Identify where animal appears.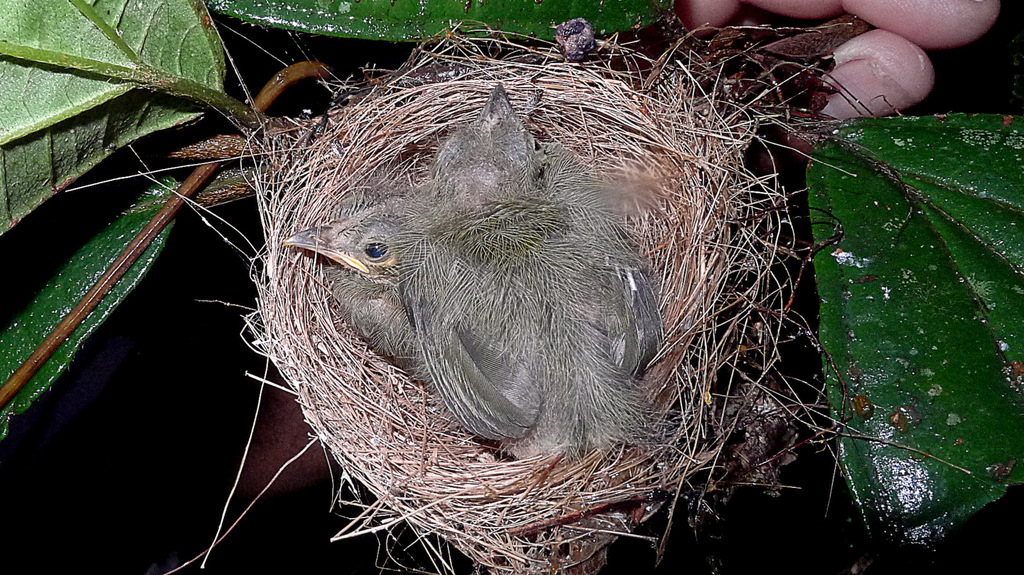
Appears at 279,91,678,466.
